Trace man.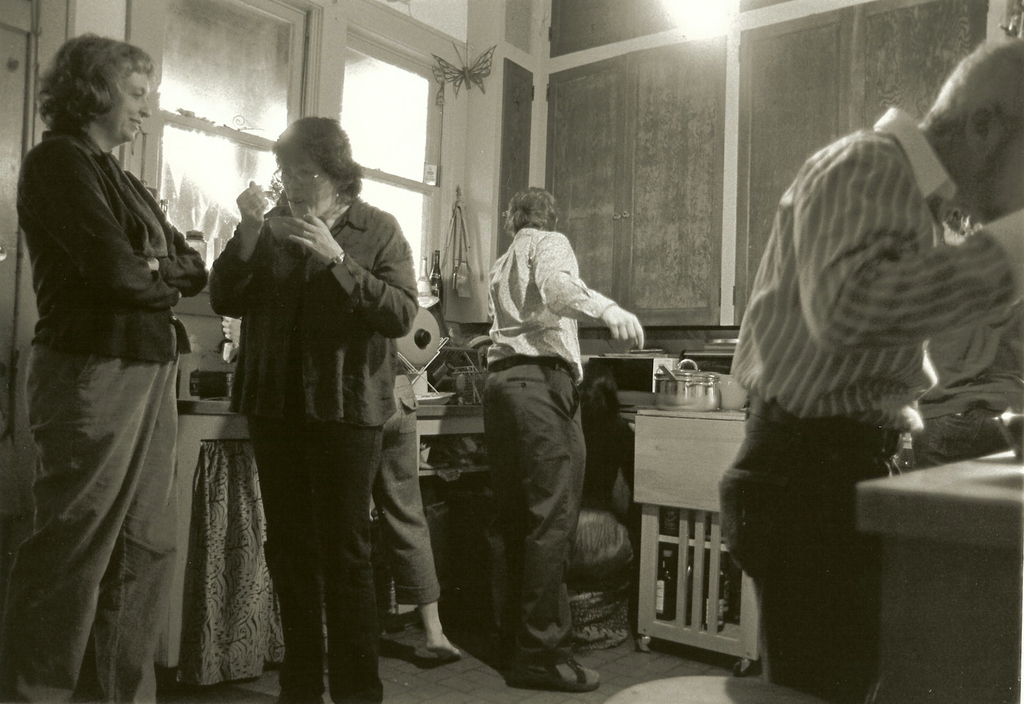
Traced to <box>721,40,1023,703</box>.
